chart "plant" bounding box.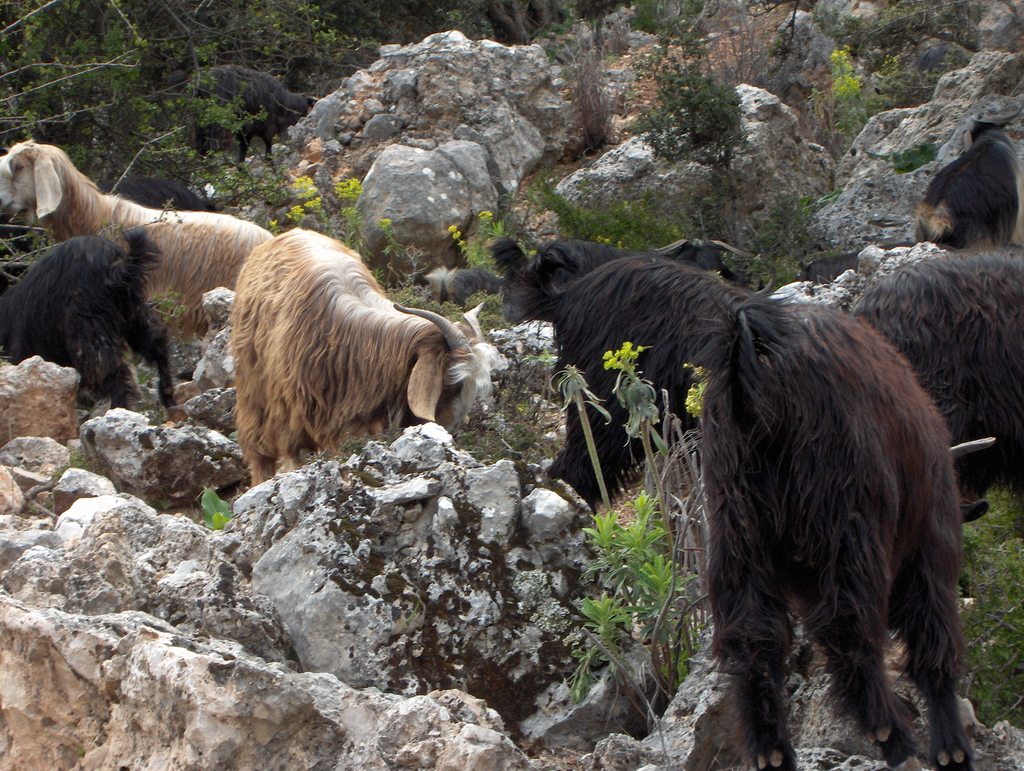
Charted: {"left": 557, "top": 0, "right": 611, "bottom": 24}.
